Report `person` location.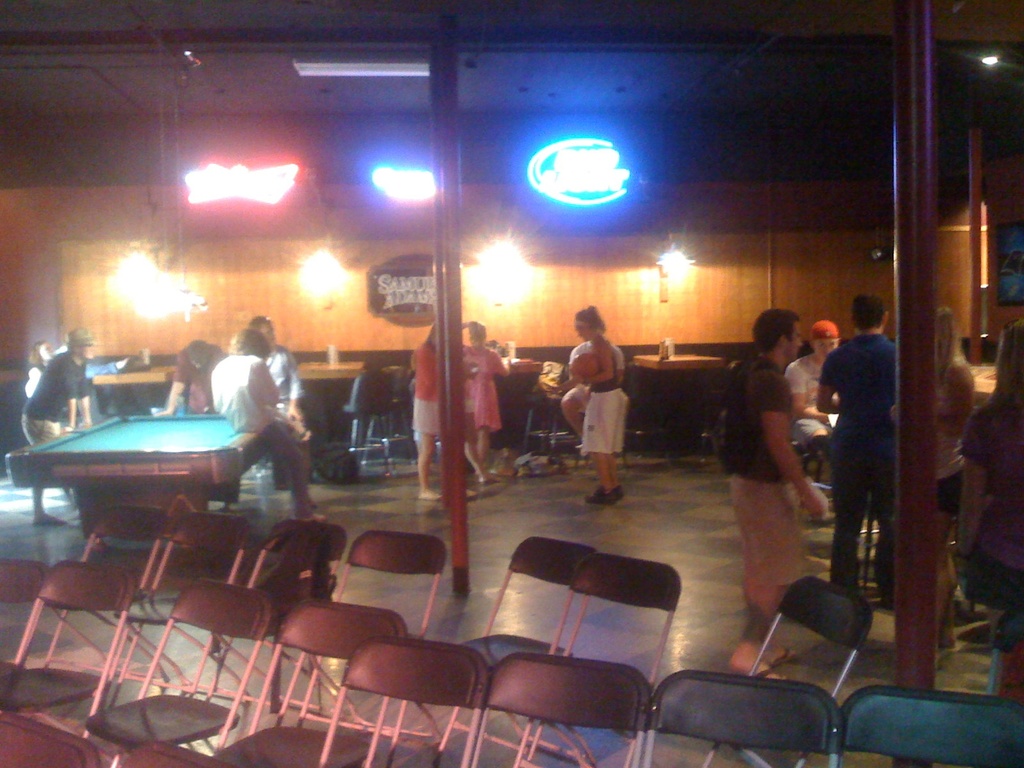
Report: Rect(721, 301, 826, 685).
